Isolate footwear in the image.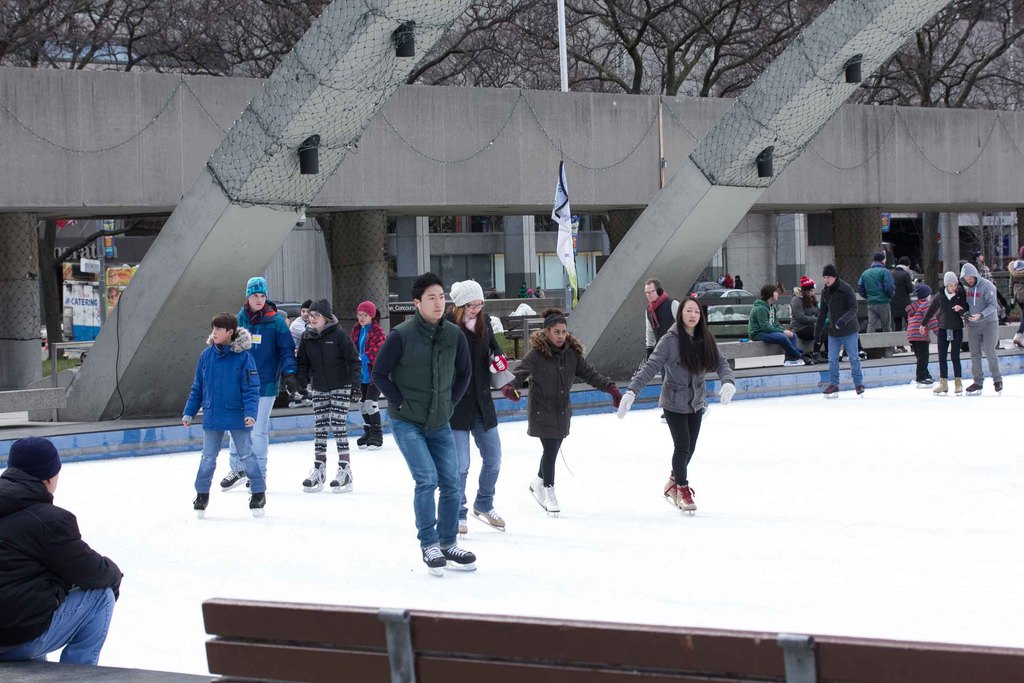
Isolated region: x1=929, y1=377, x2=951, y2=395.
